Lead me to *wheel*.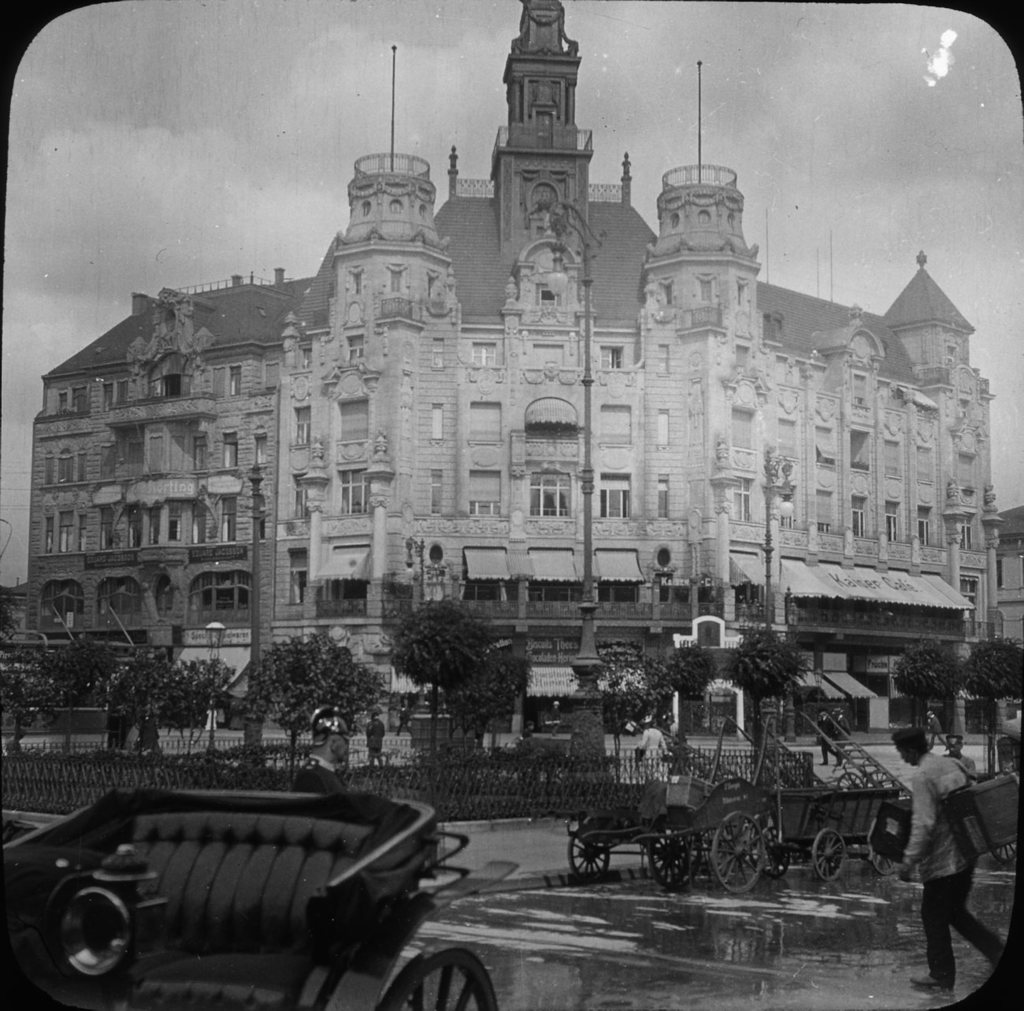
Lead to bbox(804, 831, 853, 884).
